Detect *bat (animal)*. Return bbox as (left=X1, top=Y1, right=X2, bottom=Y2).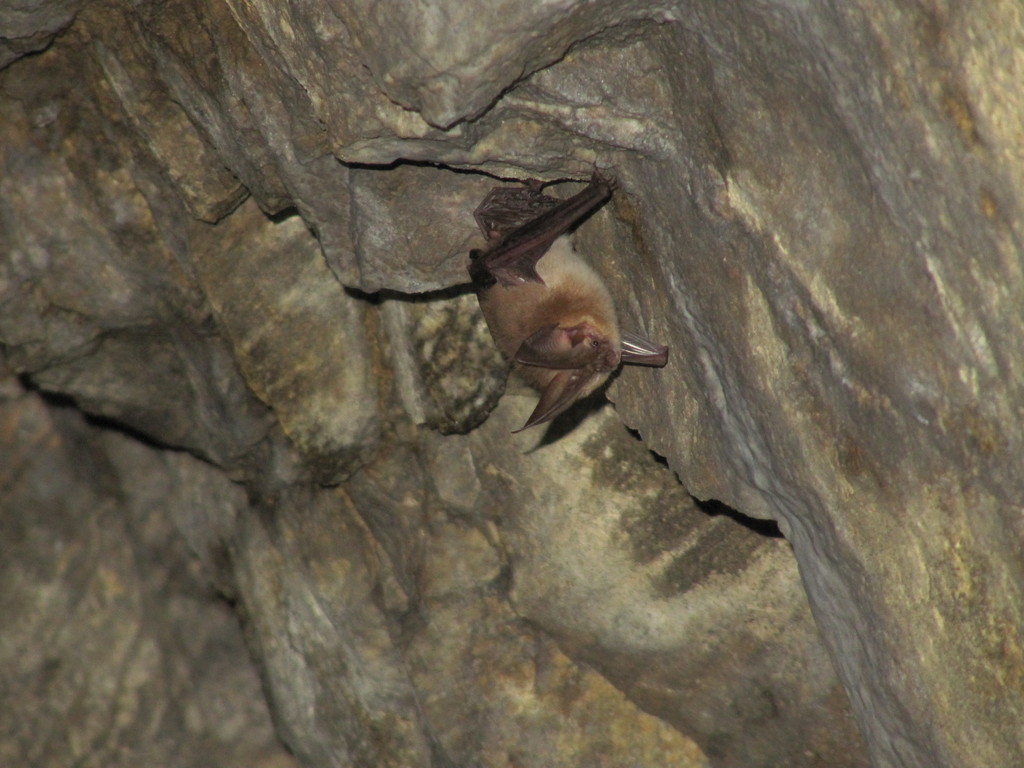
(left=461, top=159, right=675, bottom=438).
